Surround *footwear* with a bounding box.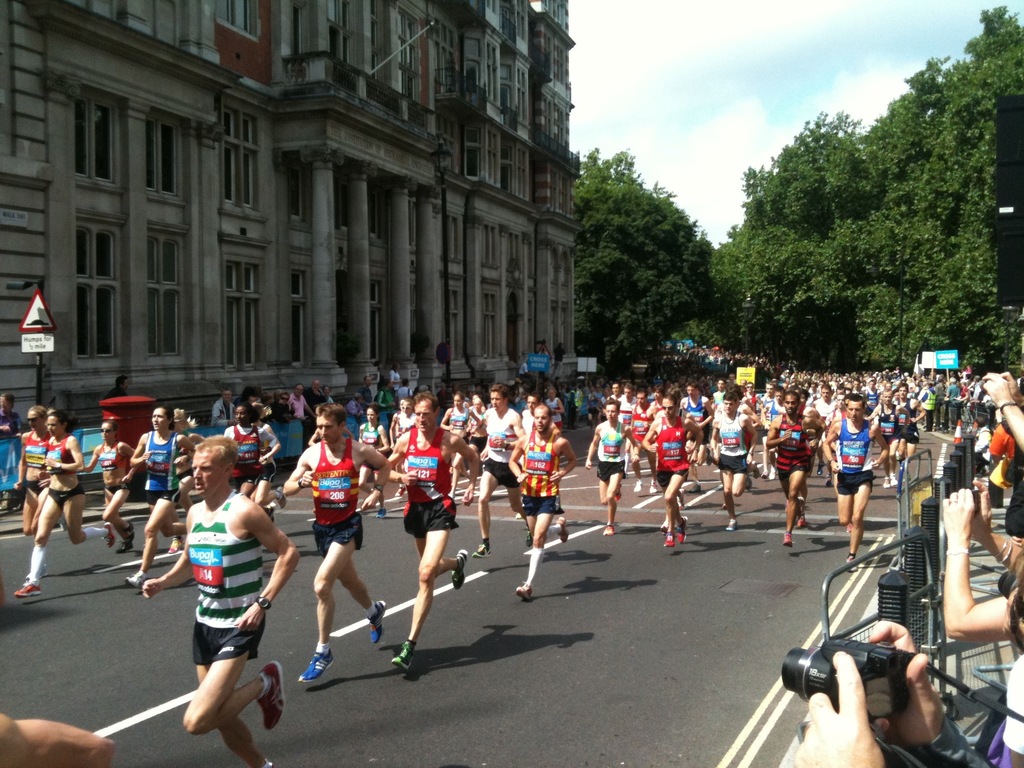
(left=377, top=512, right=387, bottom=514).
